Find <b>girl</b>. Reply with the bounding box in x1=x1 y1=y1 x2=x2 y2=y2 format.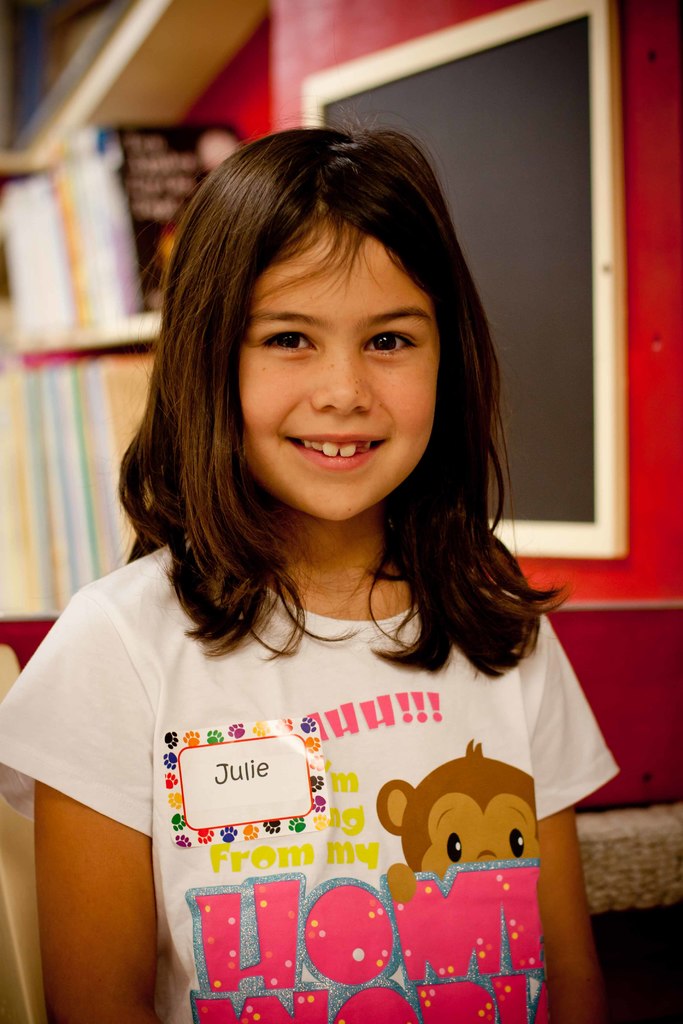
x1=0 y1=125 x2=619 y2=1018.
